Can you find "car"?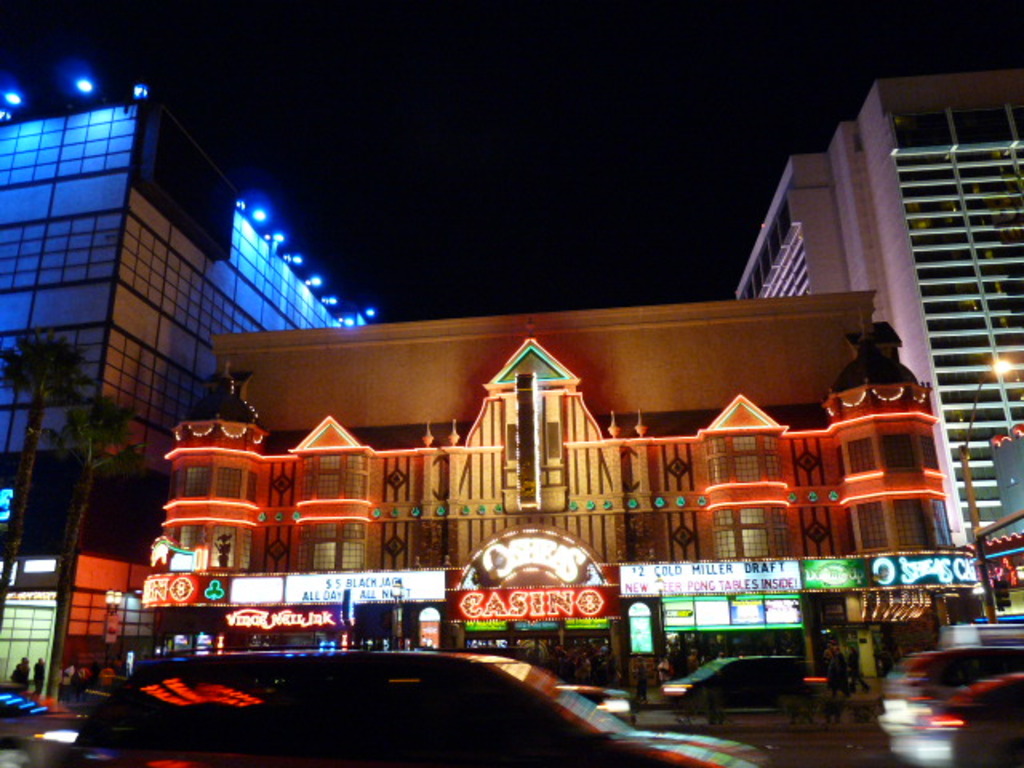
Yes, bounding box: l=77, t=651, r=773, b=766.
